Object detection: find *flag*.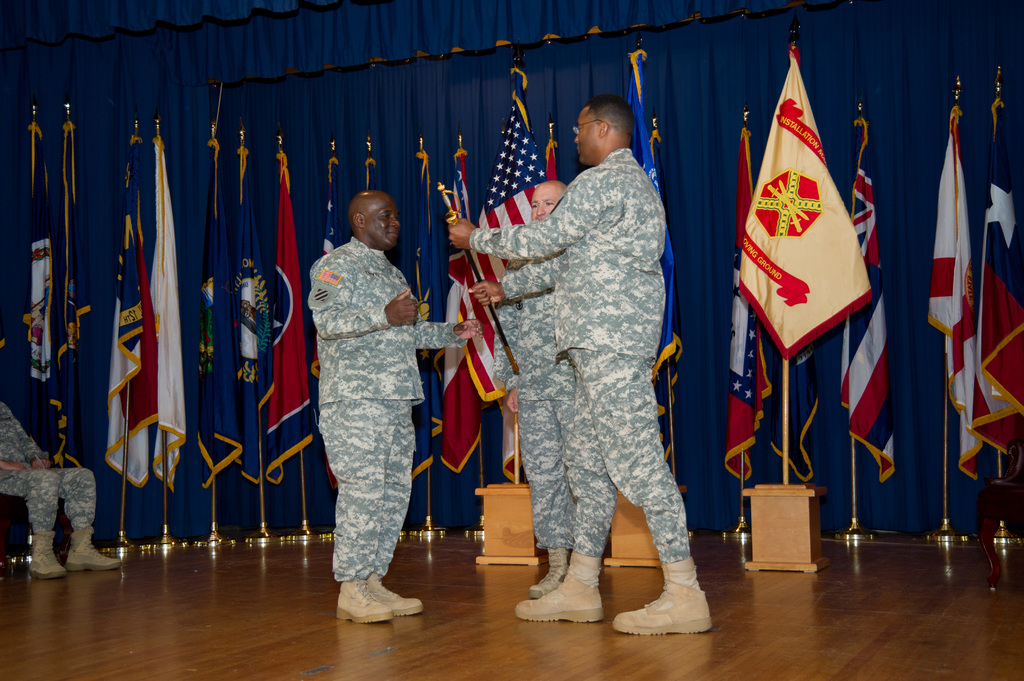
BBox(6, 118, 53, 426).
